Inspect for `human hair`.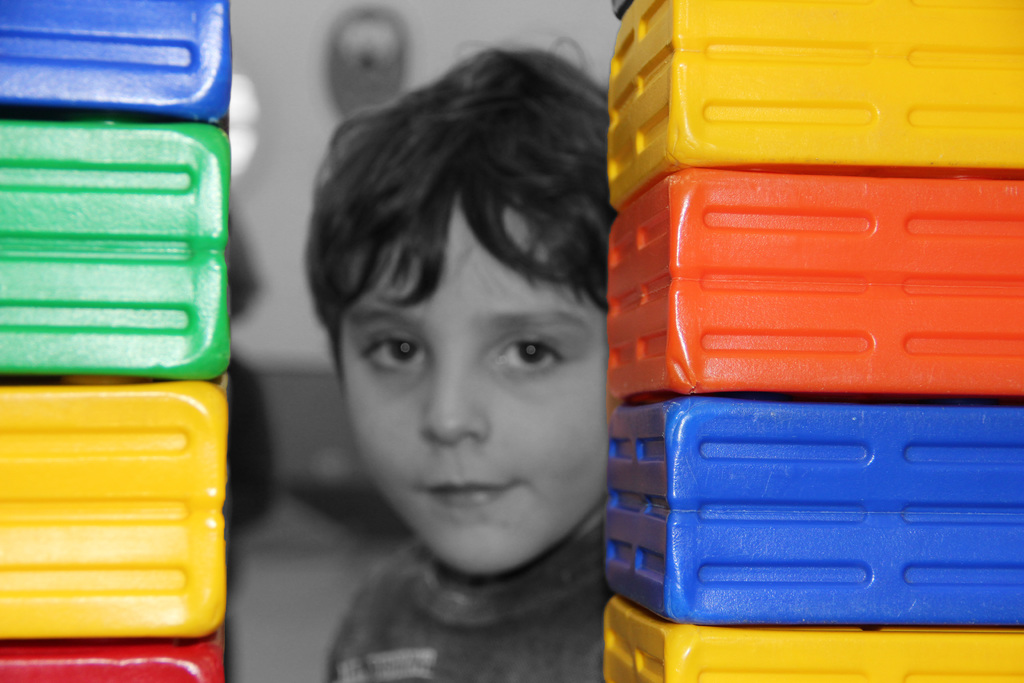
Inspection: [x1=330, y1=63, x2=597, y2=367].
